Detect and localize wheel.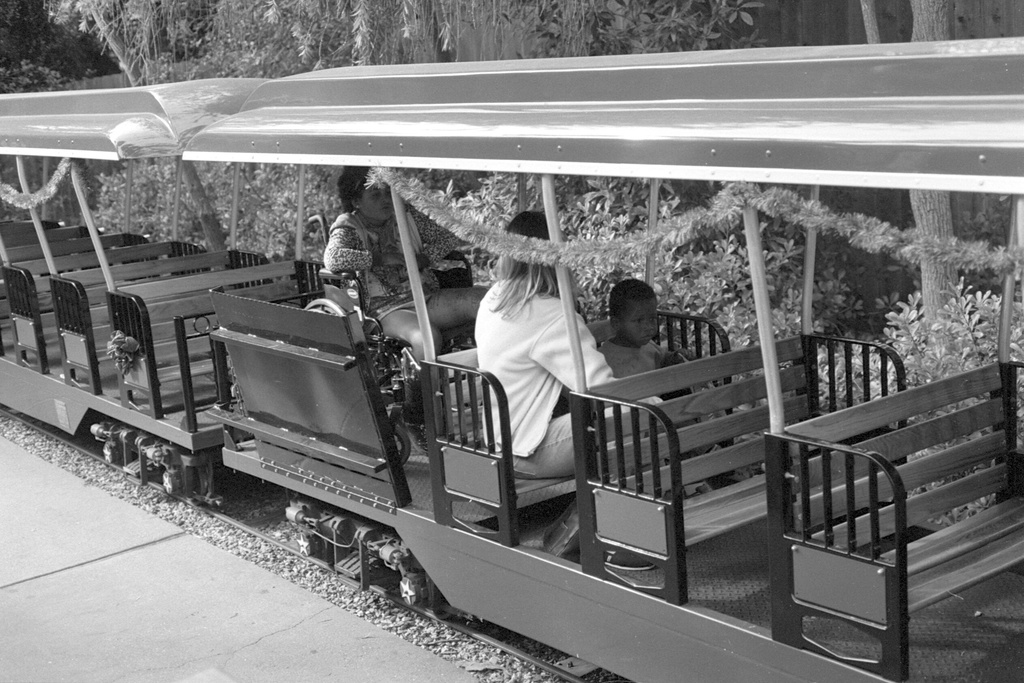
Localized at select_region(391, 424, 410, 463).
